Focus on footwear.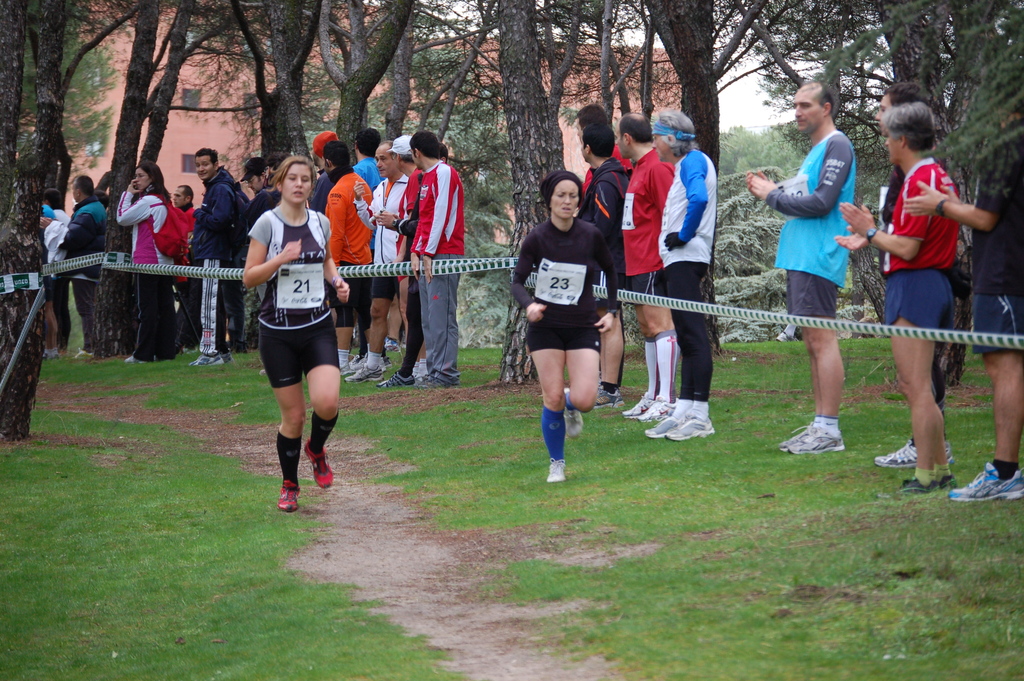
Focused at bbox(118, 355, 146, 364).
